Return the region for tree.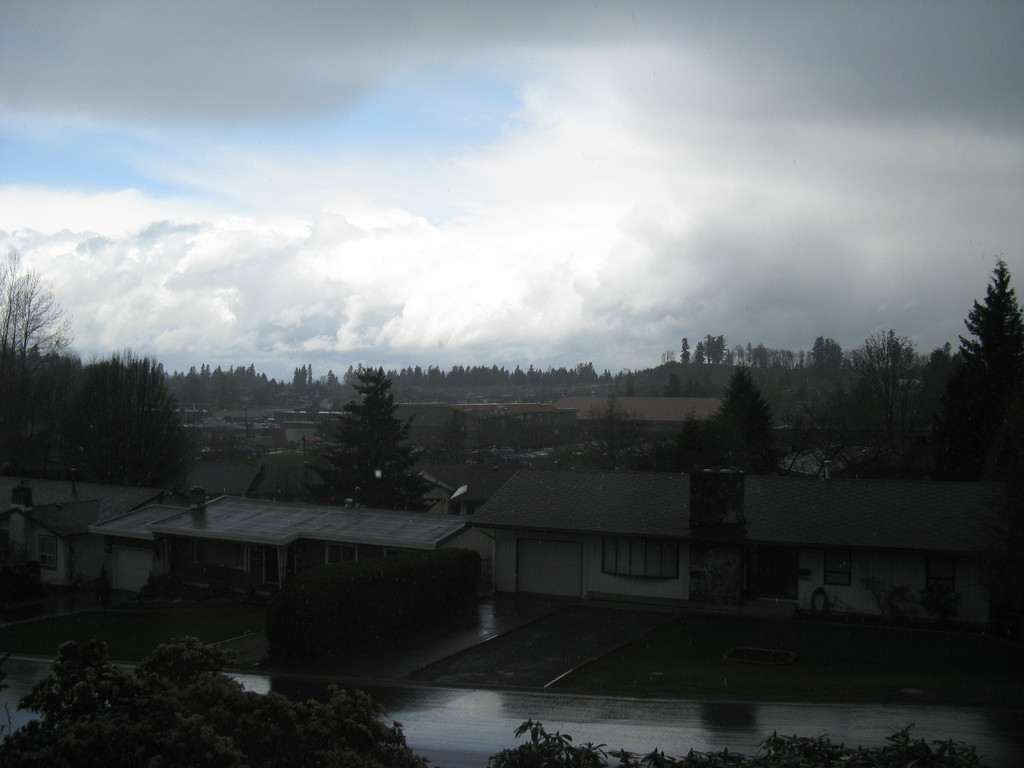
region(1, 253, 77, 390).
